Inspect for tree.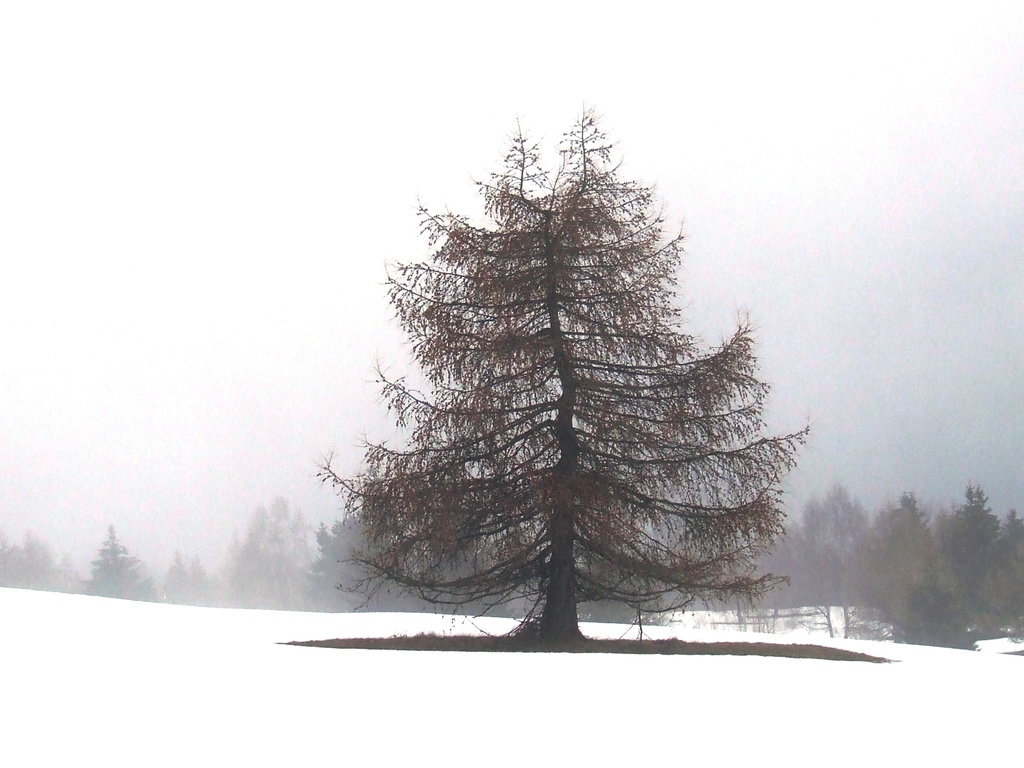
Inspection: [836,495,942,639].
